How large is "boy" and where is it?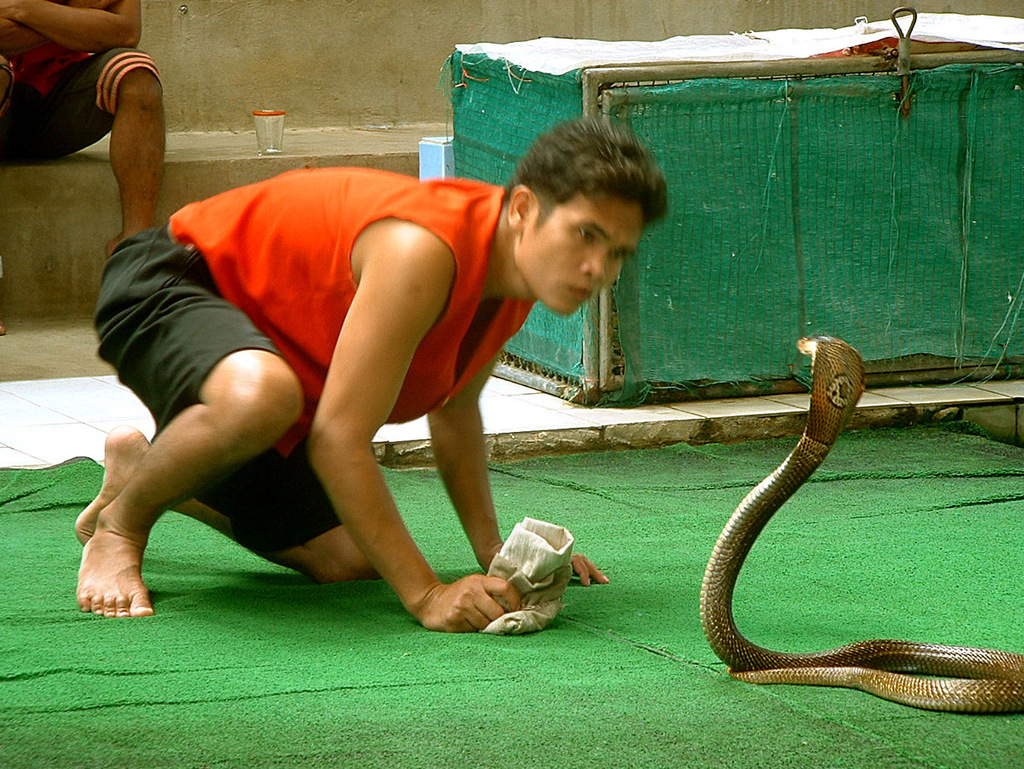
Bounding box: <region>52, 71, 693, 625</region>.
